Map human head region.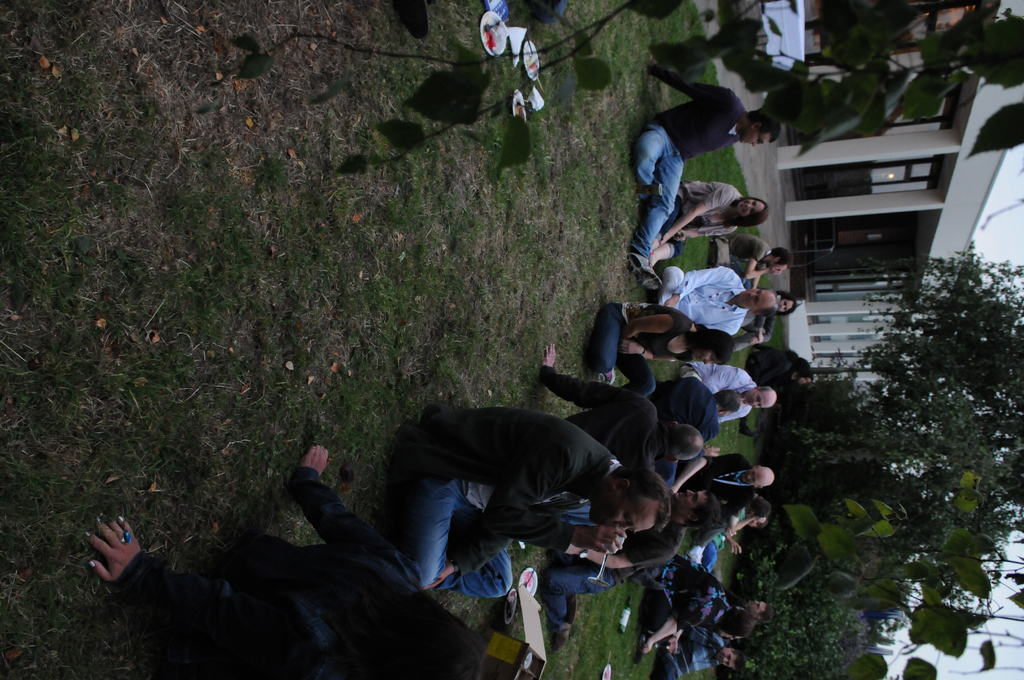
Mapped to l=716, t=645, r=753, b=676.
